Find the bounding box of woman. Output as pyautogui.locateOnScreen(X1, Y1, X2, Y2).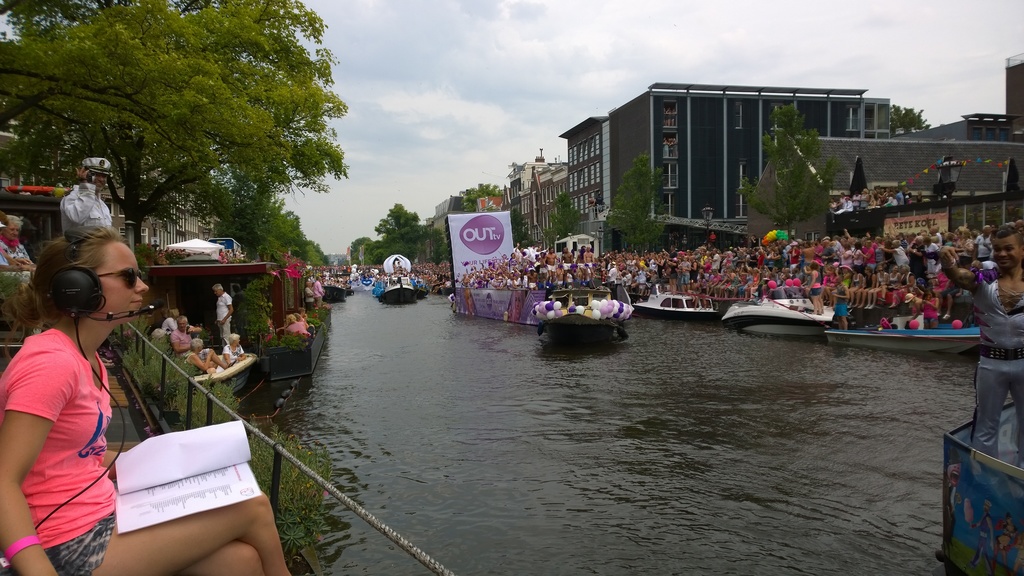
pyautogui.locateOnScreen(283, 315, 310, 339).
